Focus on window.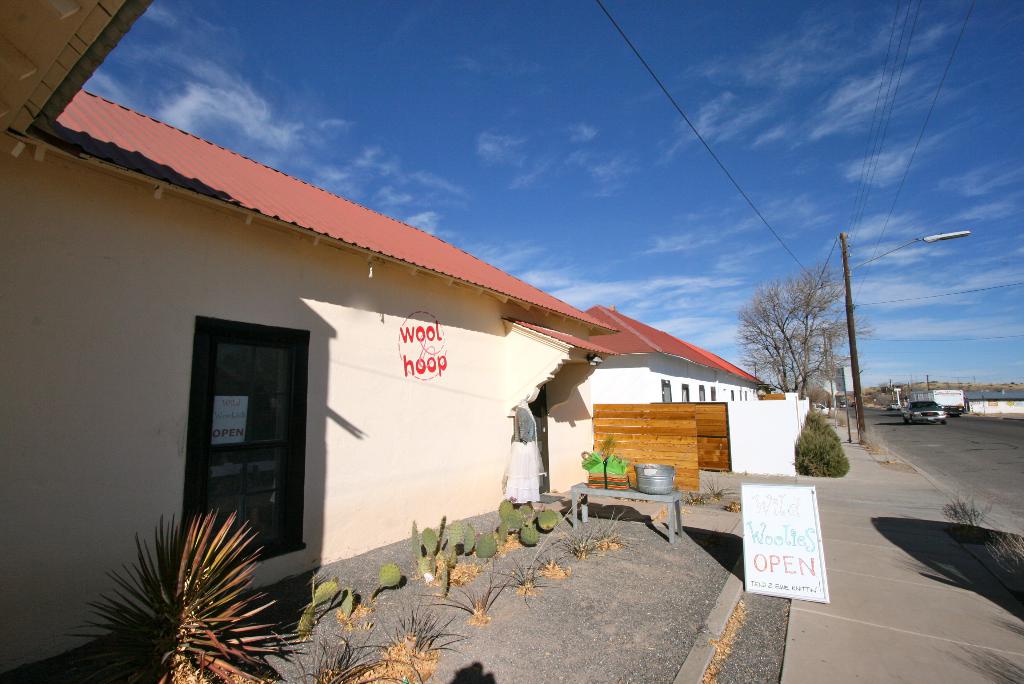
Focused at <region>683, 387, 689, 401</region>.
